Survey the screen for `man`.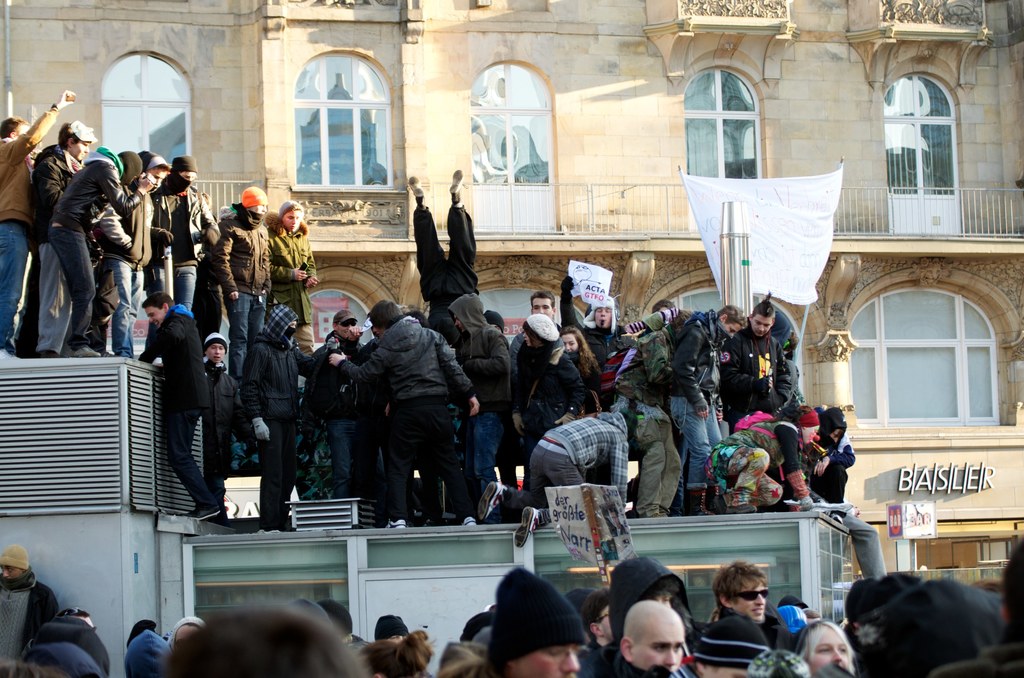
Survey found: {"left": 141, "top": 291, "right": 220, "bottom": 521}.
